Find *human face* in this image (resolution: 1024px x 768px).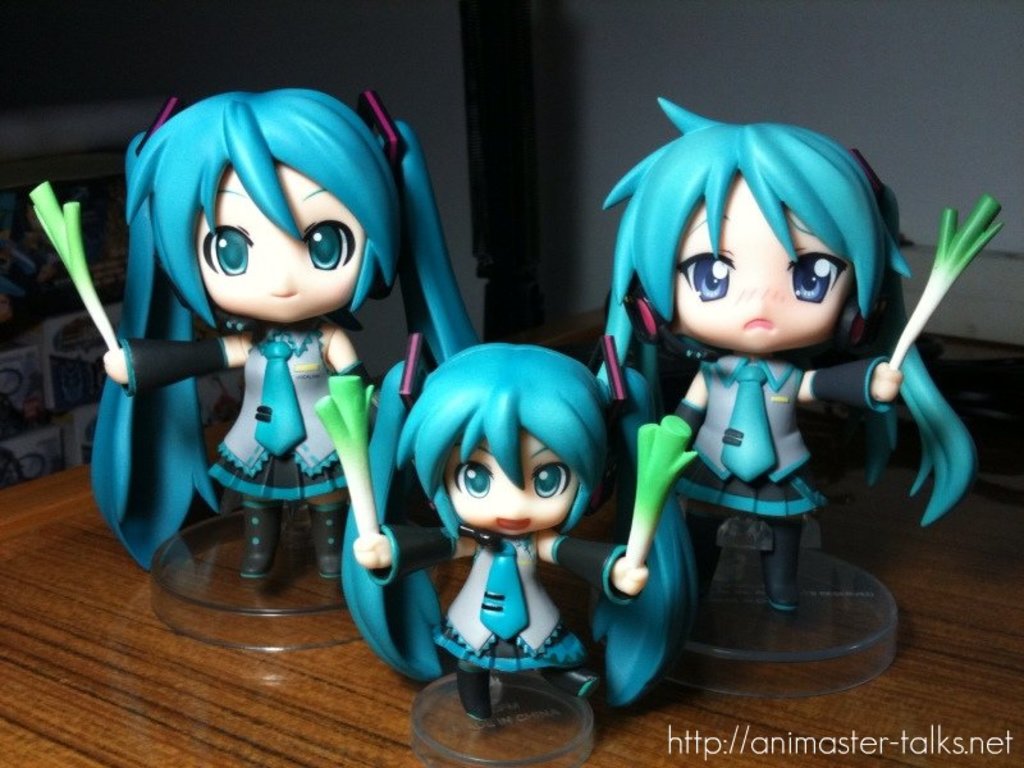
445,431,580,536.
